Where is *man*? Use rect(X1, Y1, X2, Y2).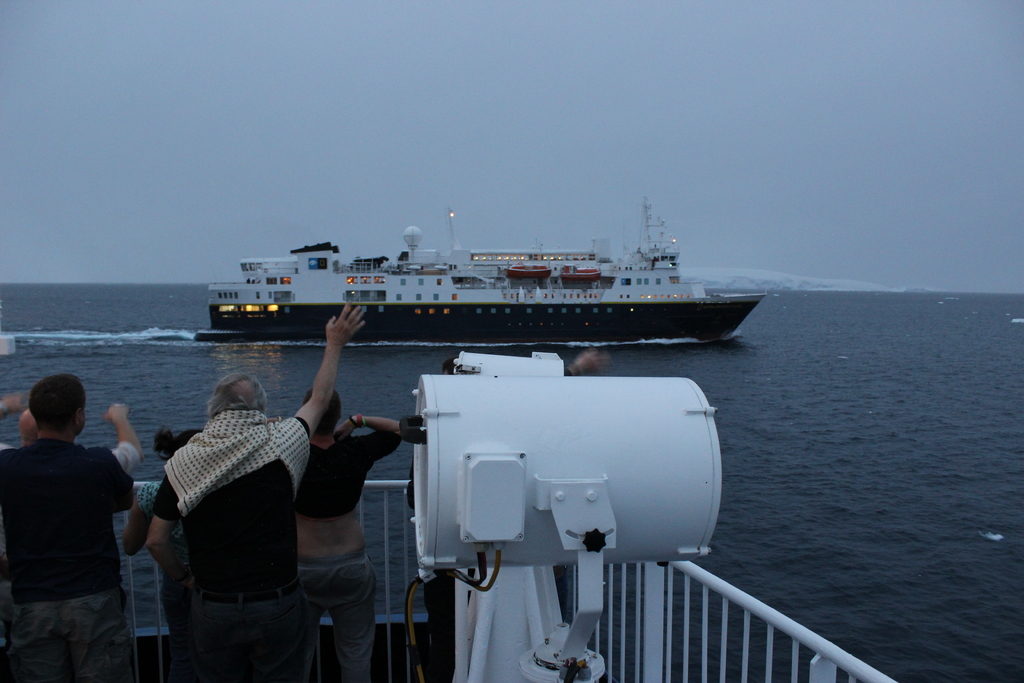
rect(129, 293, 356, 682).
